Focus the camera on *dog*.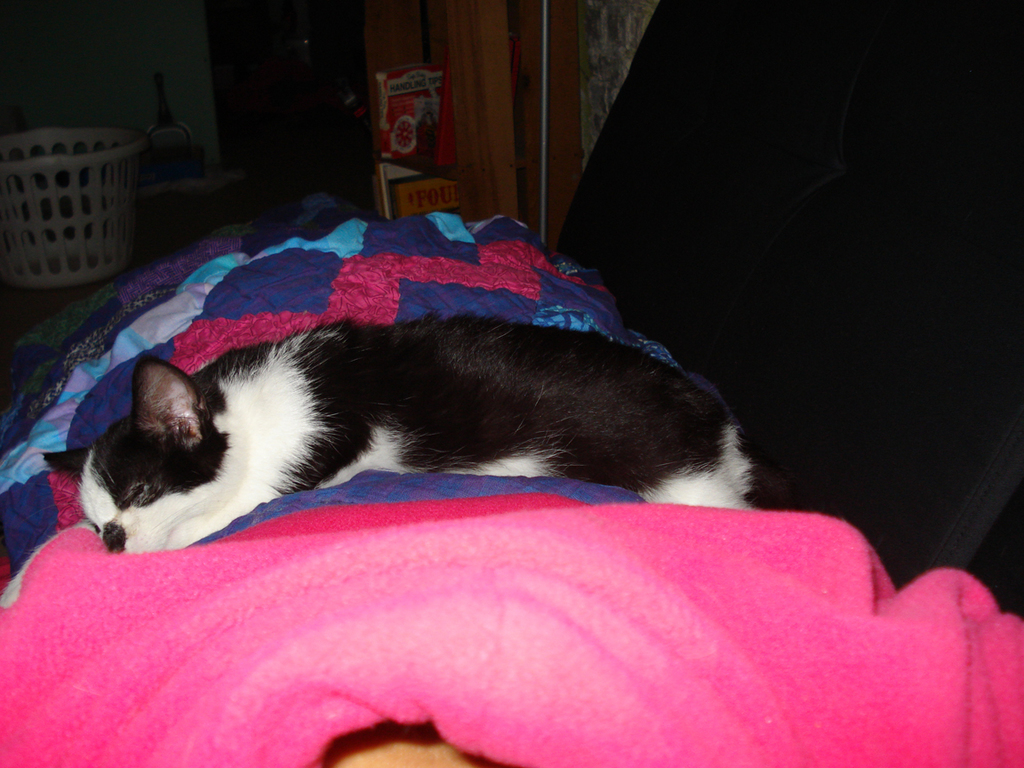
Focus region: box=[0, 308, 761, 609].
